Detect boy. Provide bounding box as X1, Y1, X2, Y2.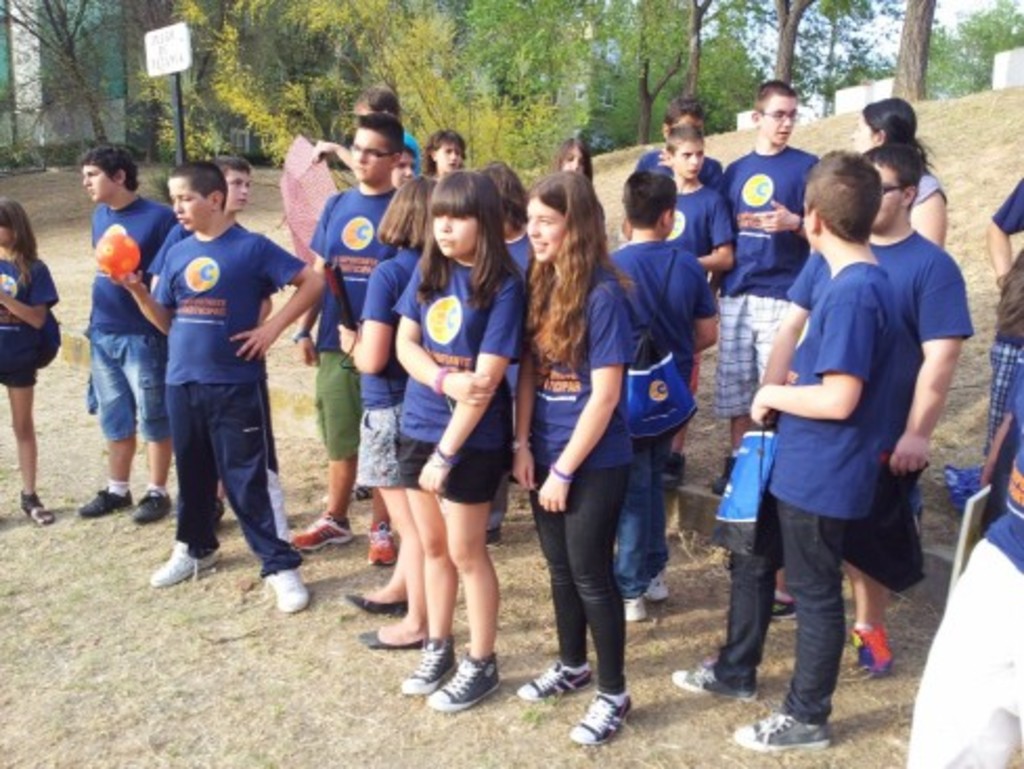
207, 155, 302, 551.
